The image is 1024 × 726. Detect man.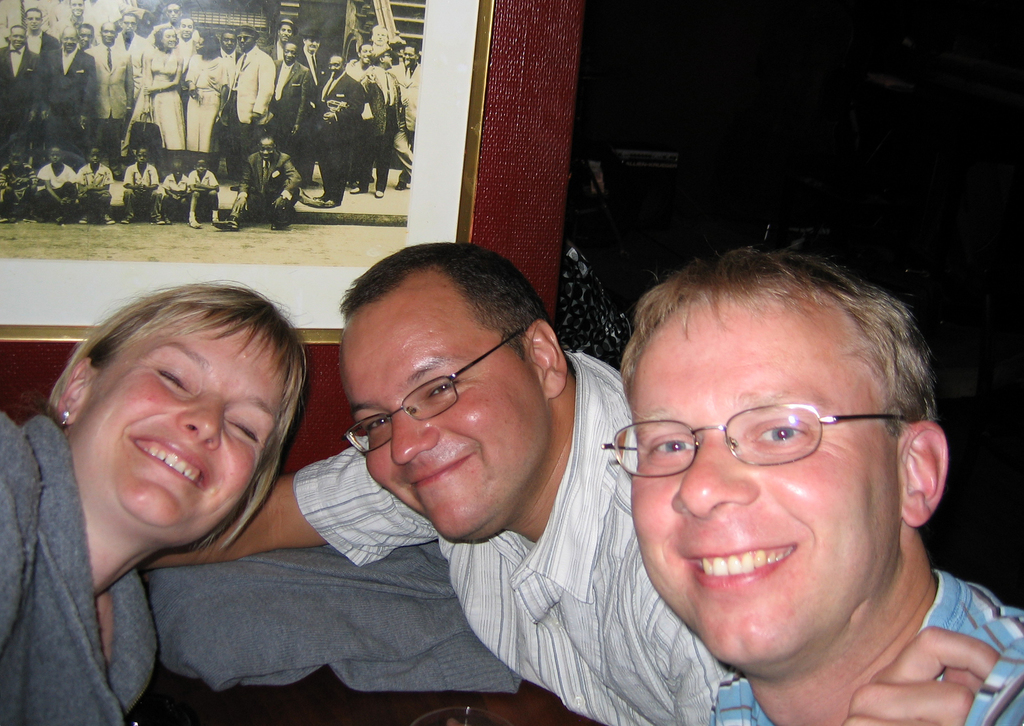
Detection: detection(85, 15, 150, 145).
